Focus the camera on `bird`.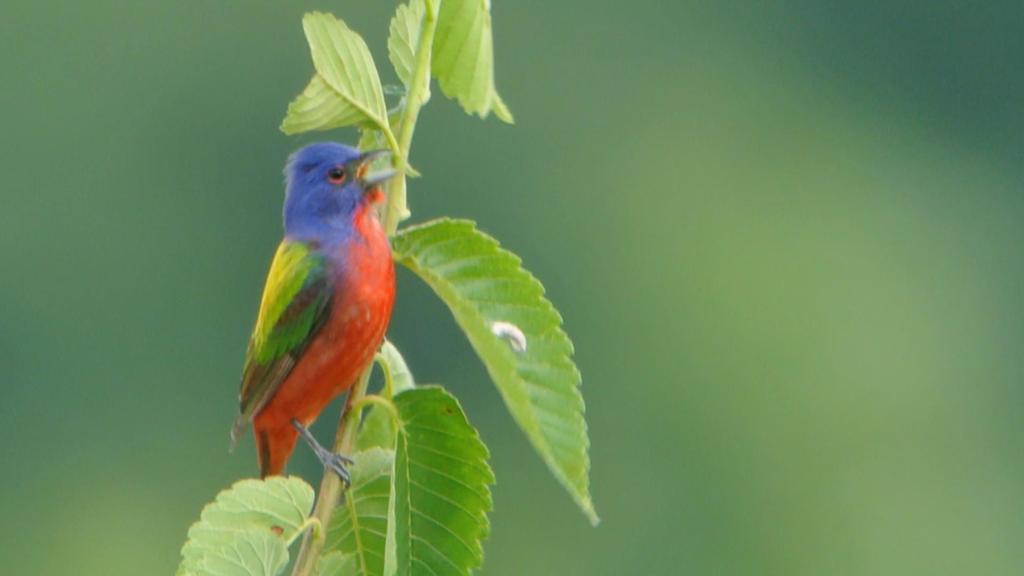
Focus region: select_region(218, 120, 410, 511).
